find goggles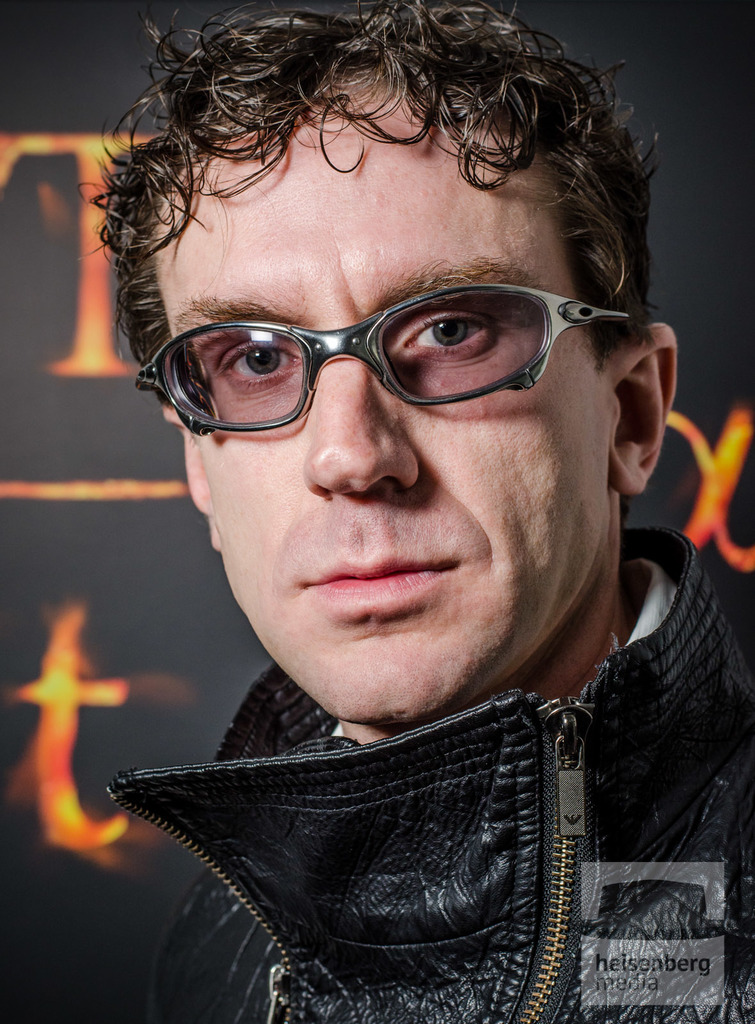
125, 256, 616, 422
